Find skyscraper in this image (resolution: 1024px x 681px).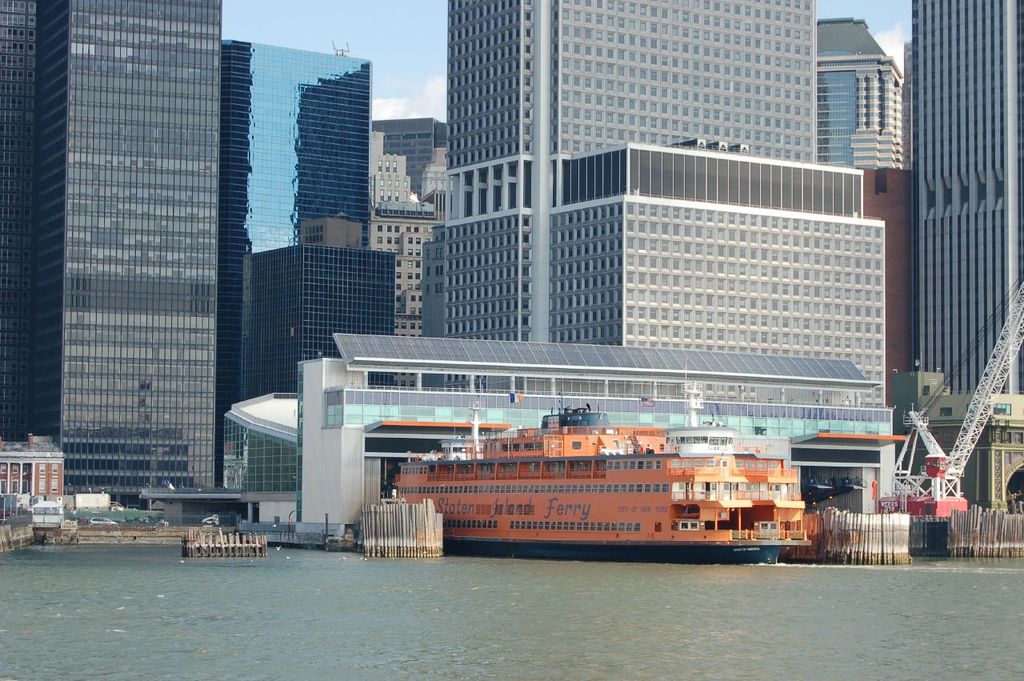
bbox=[443, 0, 893, 396].
